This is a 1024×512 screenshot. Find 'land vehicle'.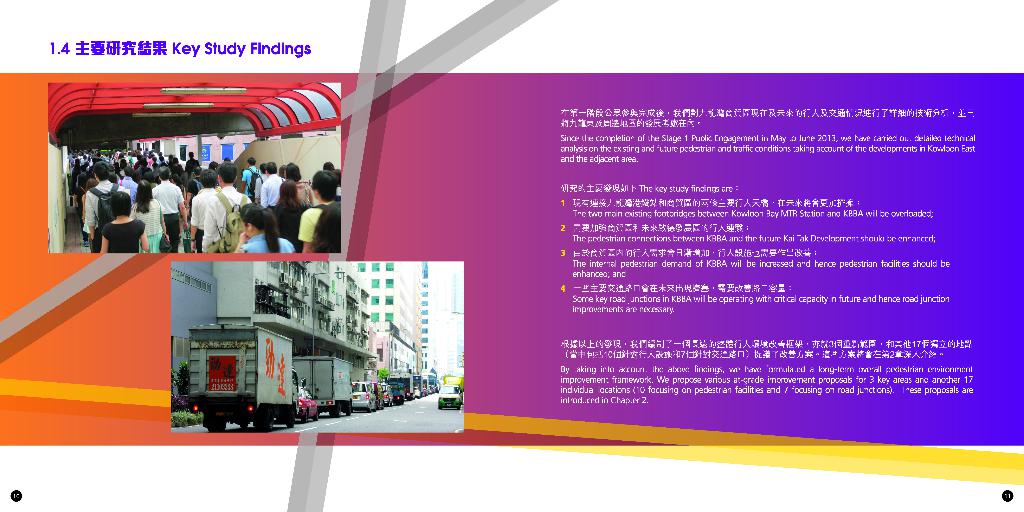
Bounding box: (left=386, top=380, right=404, bottom=408).
